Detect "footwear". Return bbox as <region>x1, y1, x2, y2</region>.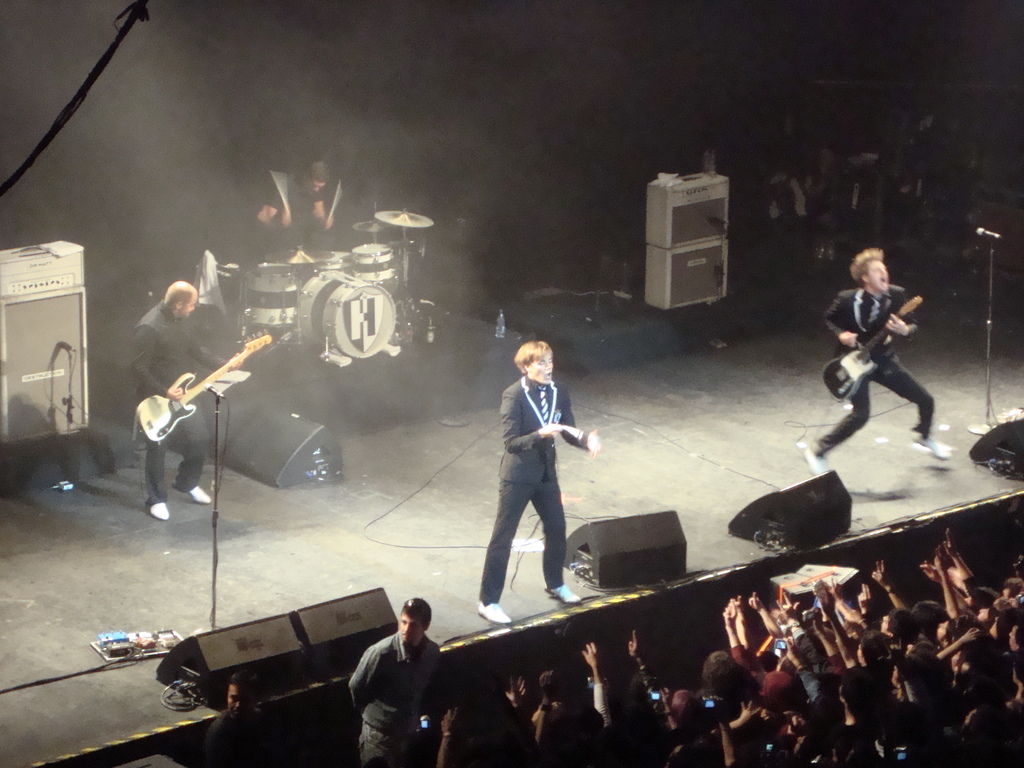
<region>190, 479, 210, 503</region>.
